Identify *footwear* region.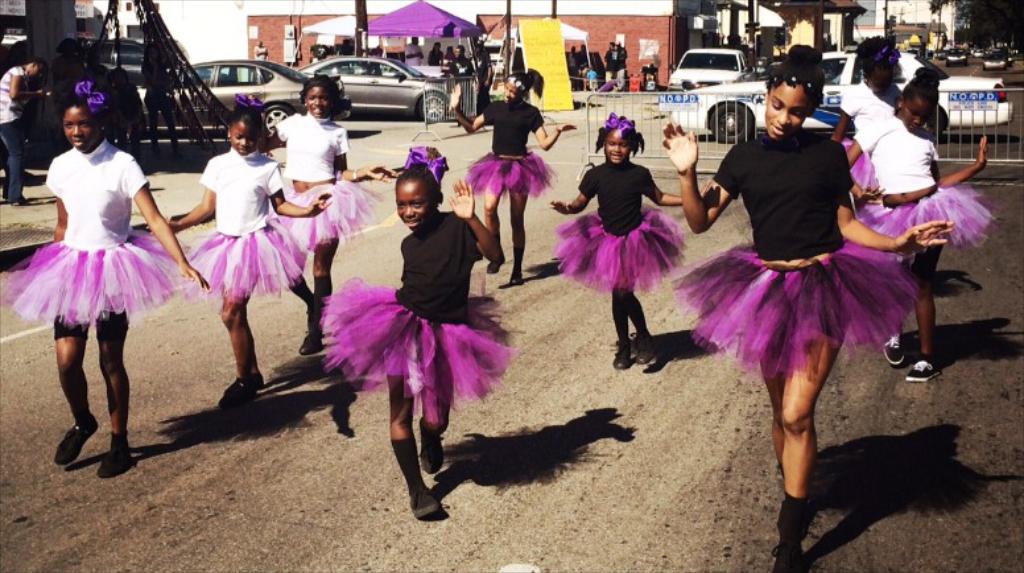
Region: bbox(385, 429, 450, 518).
